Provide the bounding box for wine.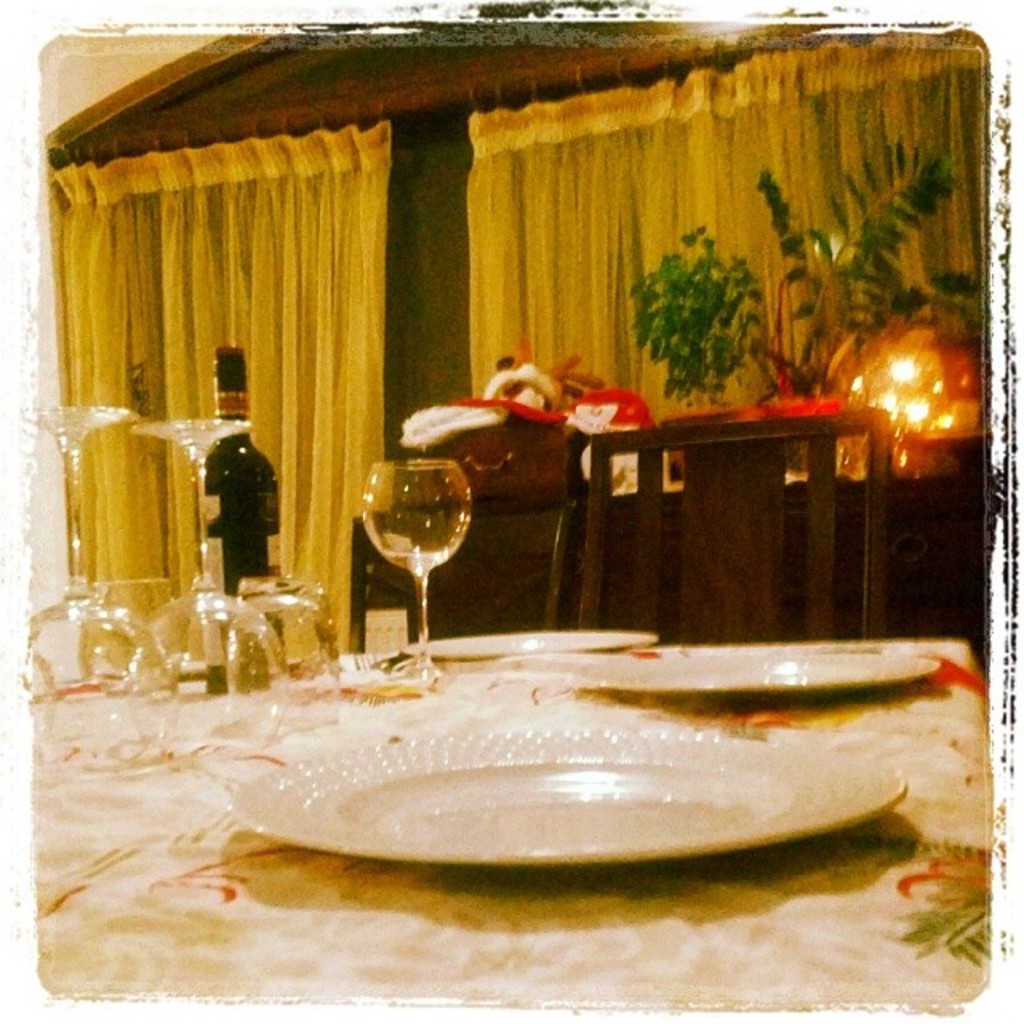
{"x1": 184, "y1": 334, "x2": 285, "y2": 610}.
